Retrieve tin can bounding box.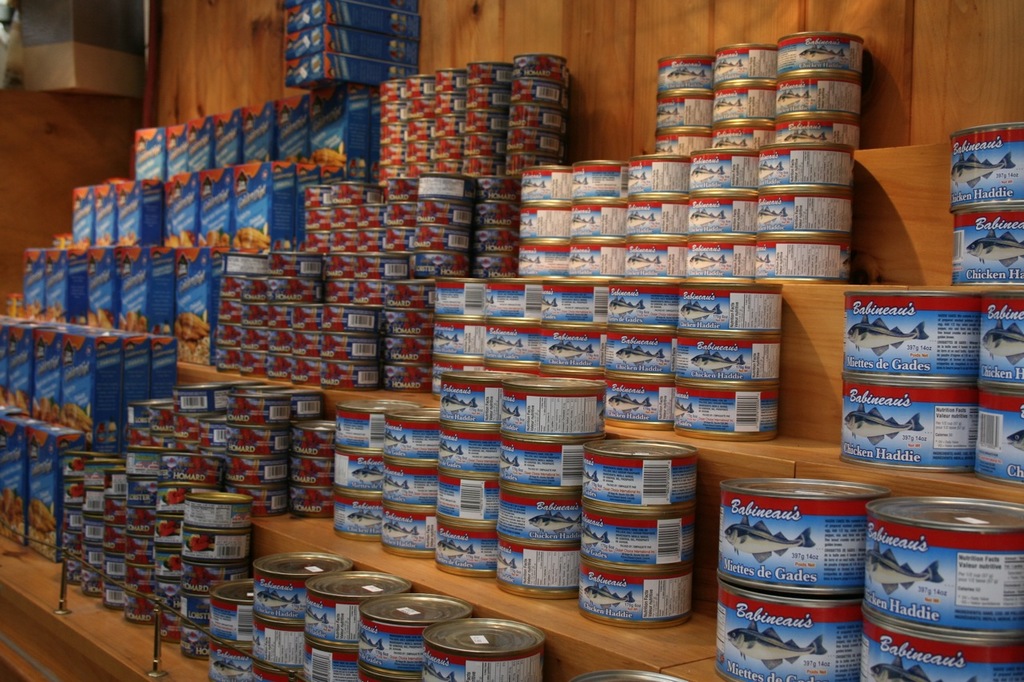
Bounding box: <bbox>250, 611, 312, 669</bbox>.
